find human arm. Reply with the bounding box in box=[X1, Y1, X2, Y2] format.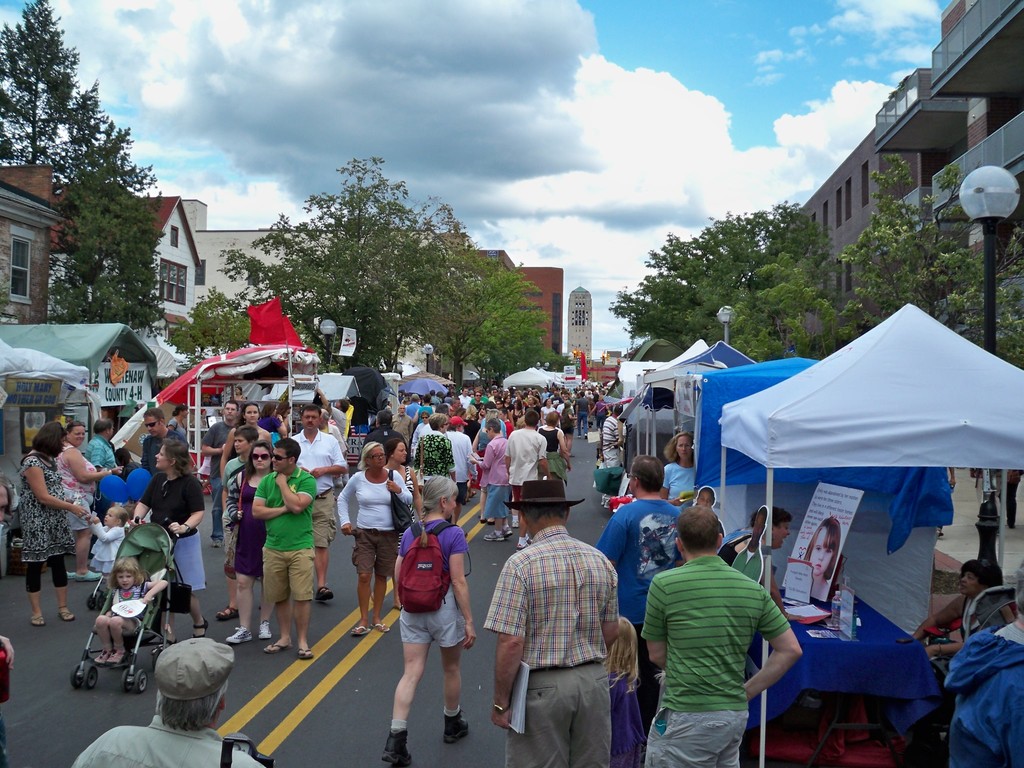
box=[33, 463, 91, 513].
